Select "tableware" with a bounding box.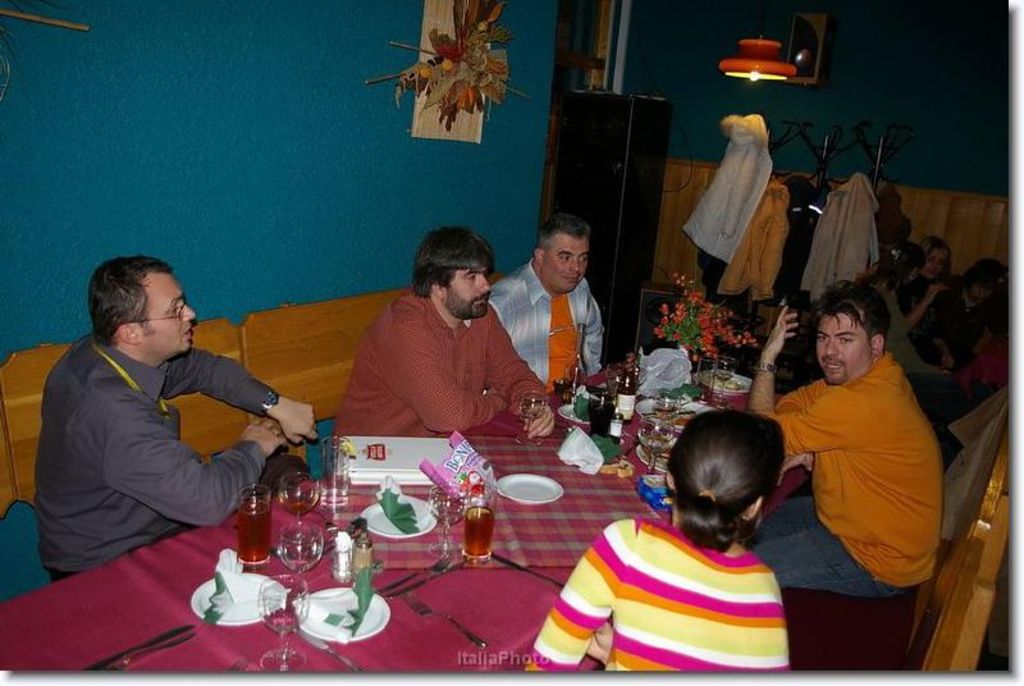
Rect(428, 481, 470, 561).
